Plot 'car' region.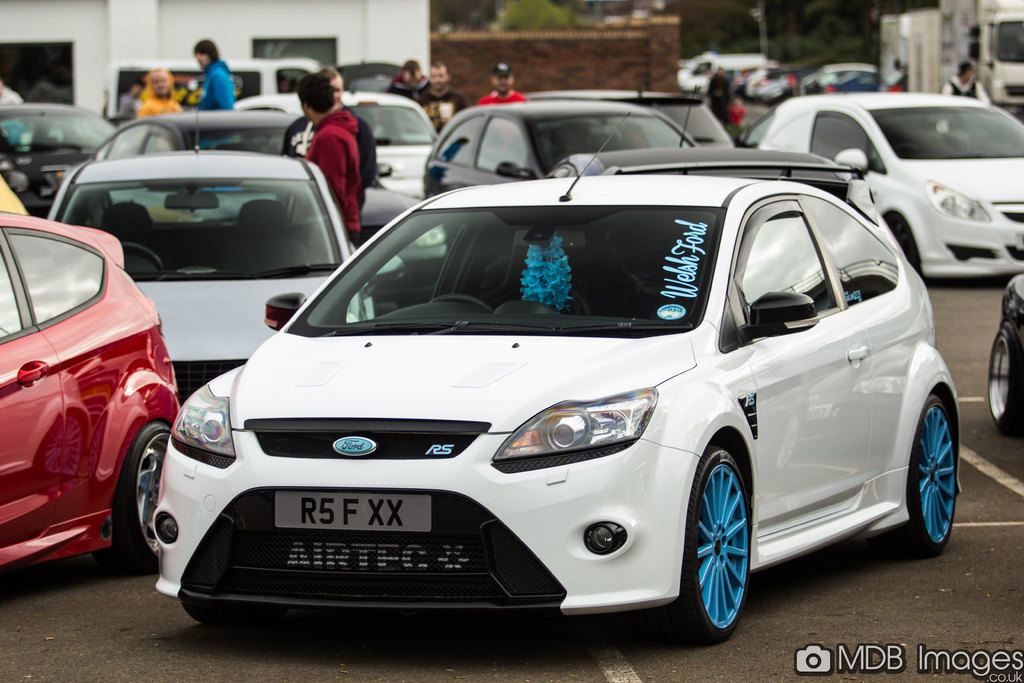
Plotted at rect(149, 115, 964, 646).
